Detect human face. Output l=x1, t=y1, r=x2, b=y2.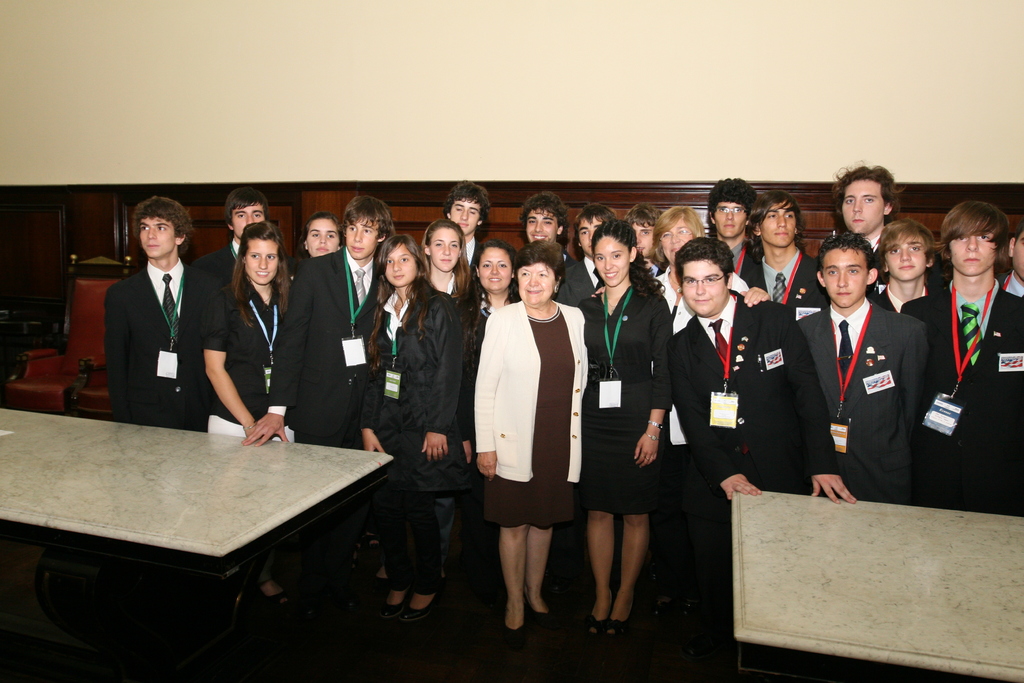
l=684, t=261, r=724, b=318.
